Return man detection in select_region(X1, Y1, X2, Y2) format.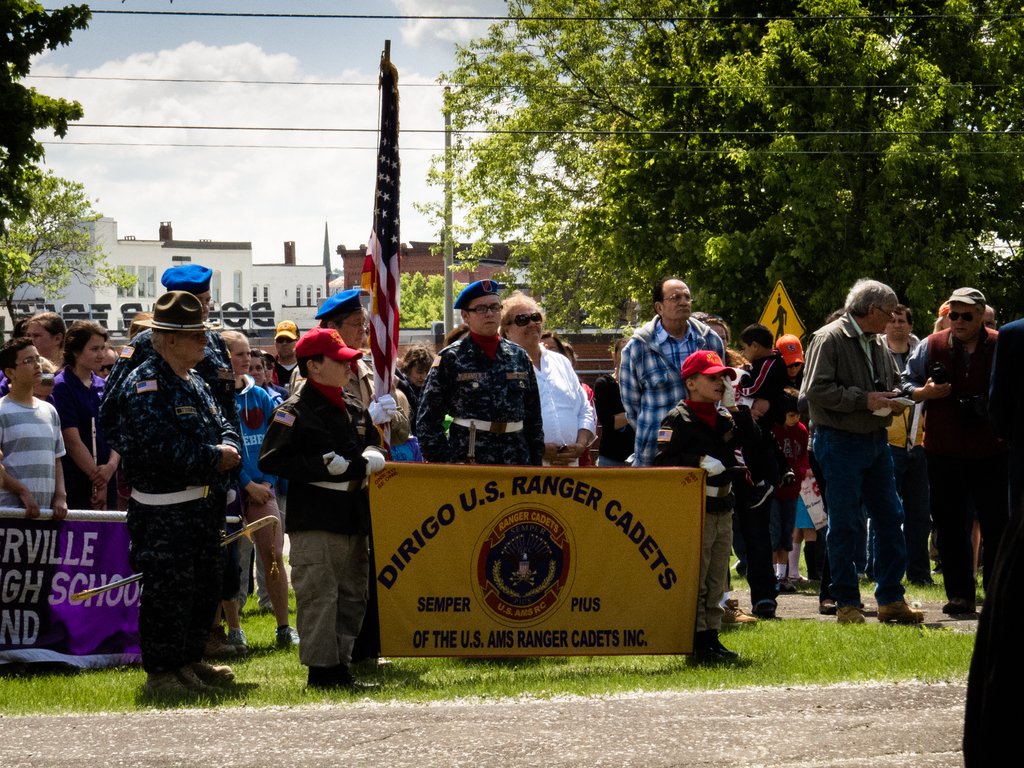
select_region(408, 265, 543, 467).
